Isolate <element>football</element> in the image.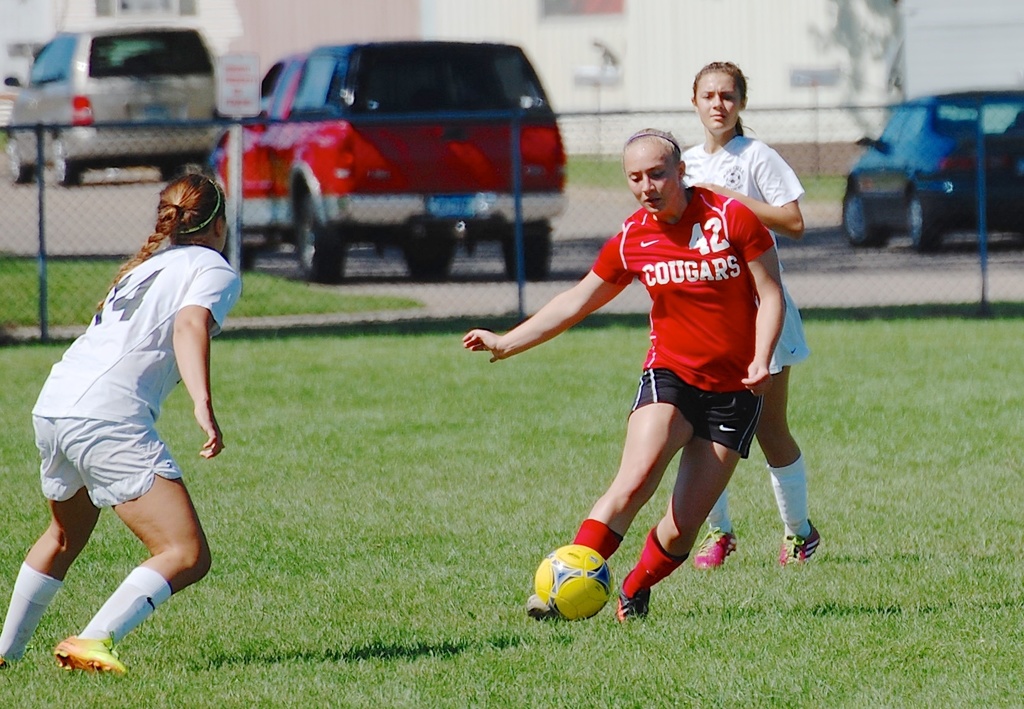
Isolated region: <box>532,545,620,621</box>.
